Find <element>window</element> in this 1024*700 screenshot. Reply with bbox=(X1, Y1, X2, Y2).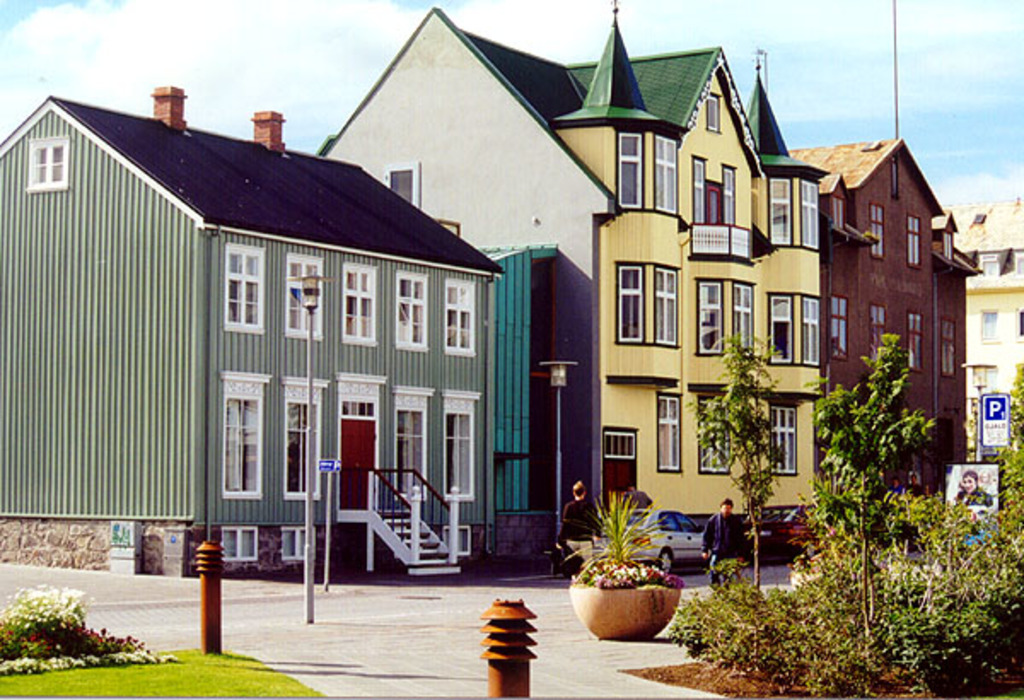
bbox=(945, 230, 957, 263).
